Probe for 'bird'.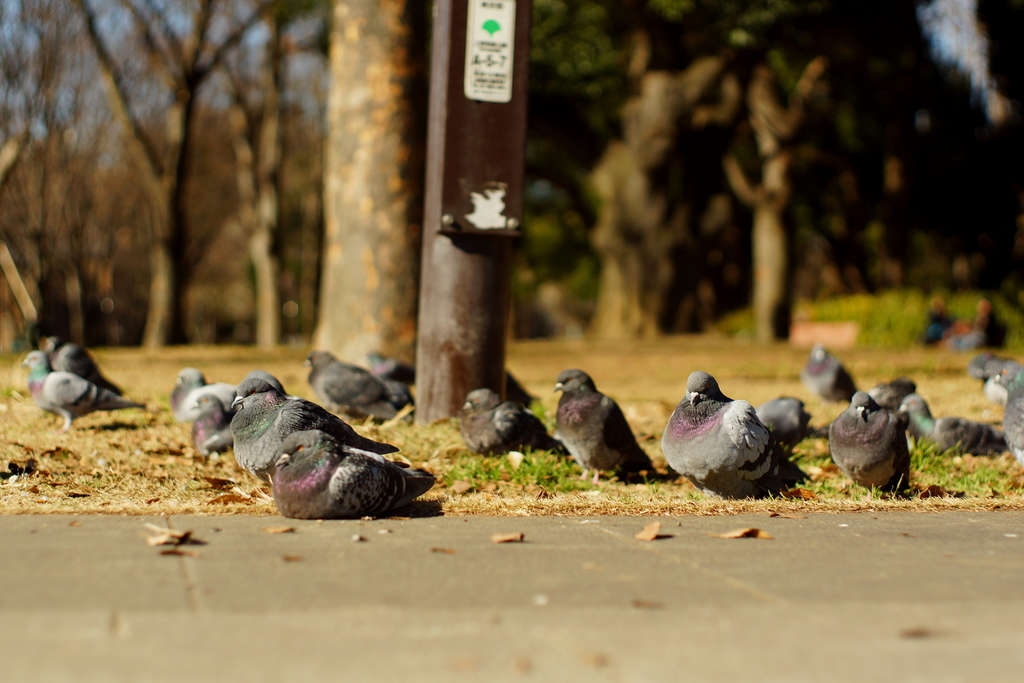
Probe result: {"left": 801, "top": 343, "right": 857, "bottom": 406}.
